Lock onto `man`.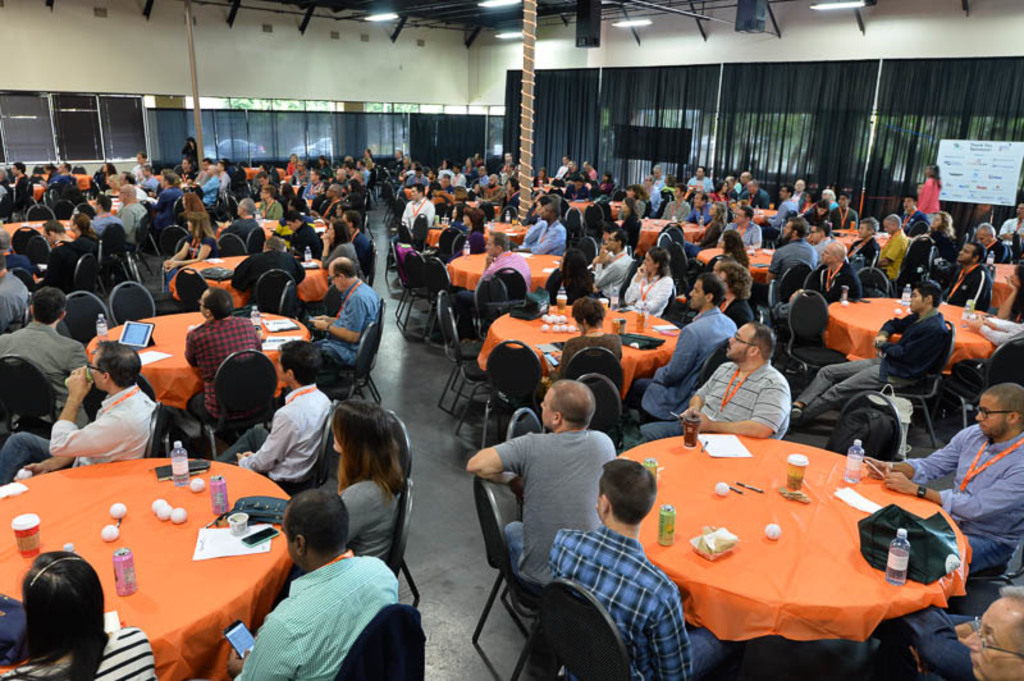
Locked: <bbox>40, 161, 73, 193</bbox>.
